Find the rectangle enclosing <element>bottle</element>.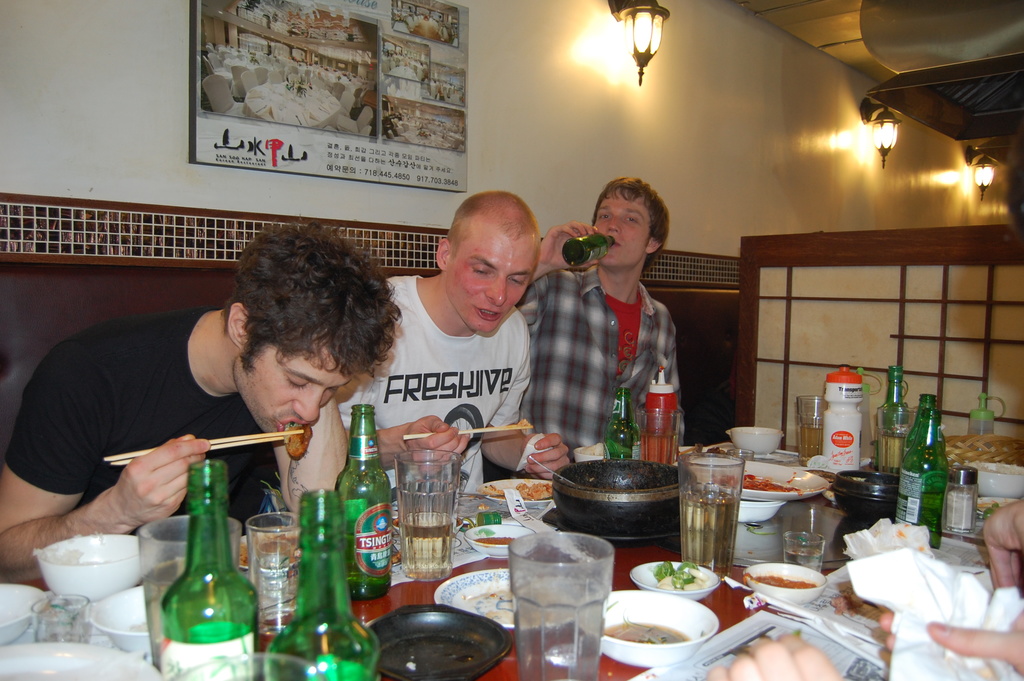
896 411 948 550.
